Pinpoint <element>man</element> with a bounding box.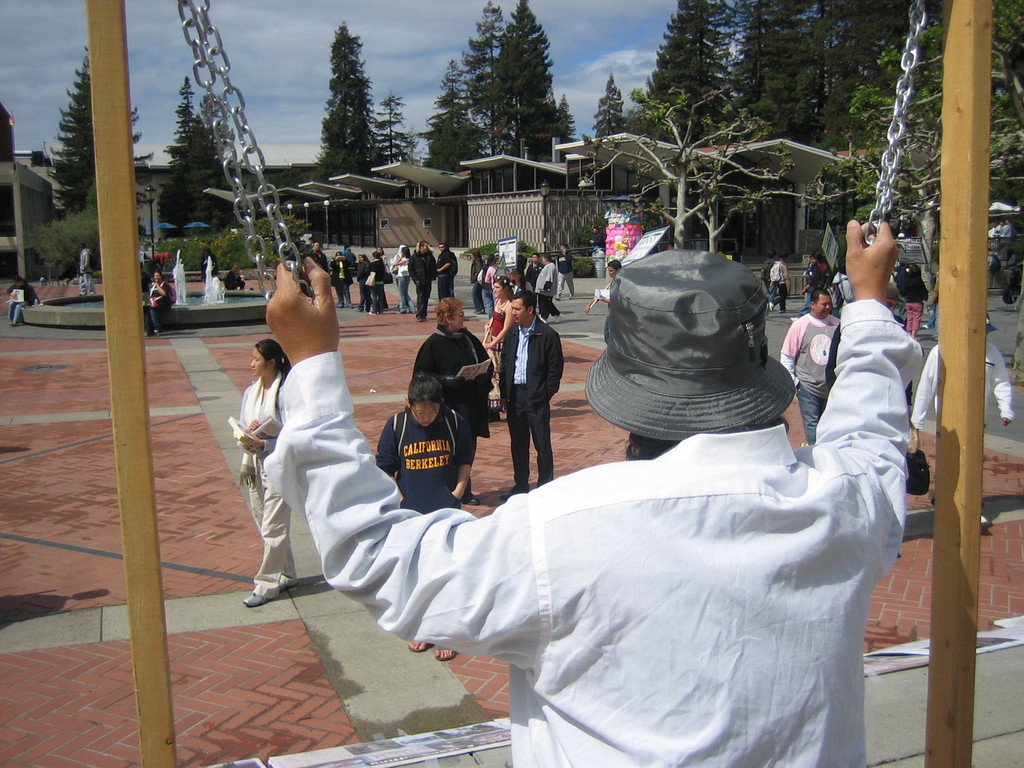
<box>1001,219,1011,237</box>.
